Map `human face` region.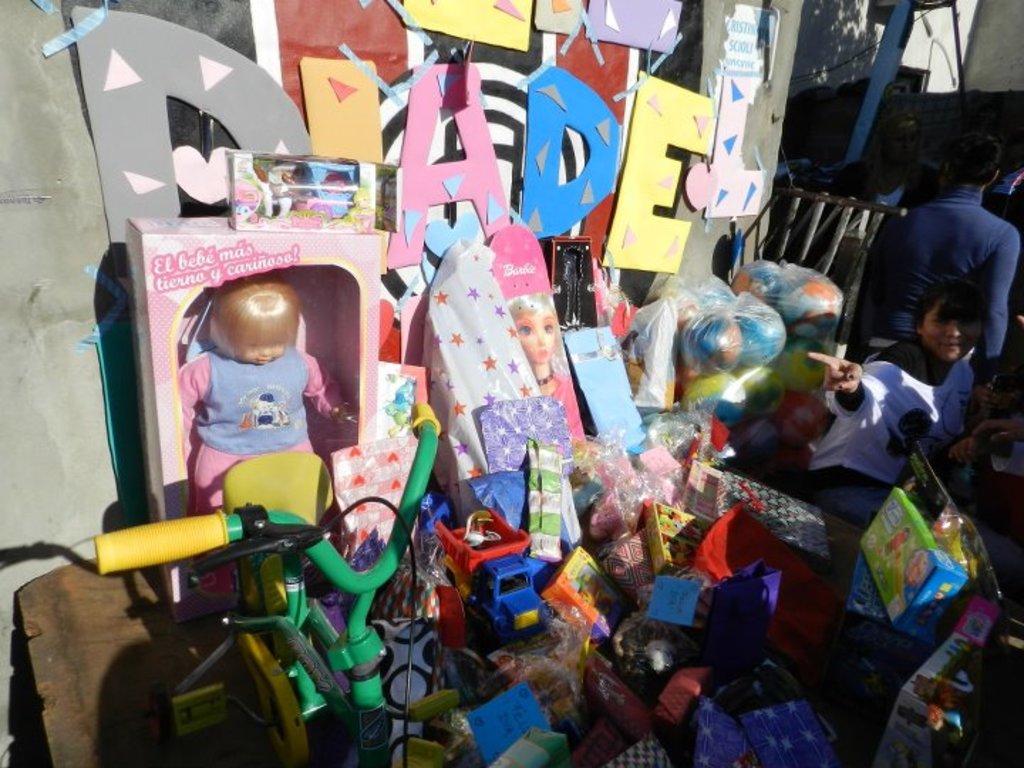
Mapped to [238,344,284,367].
